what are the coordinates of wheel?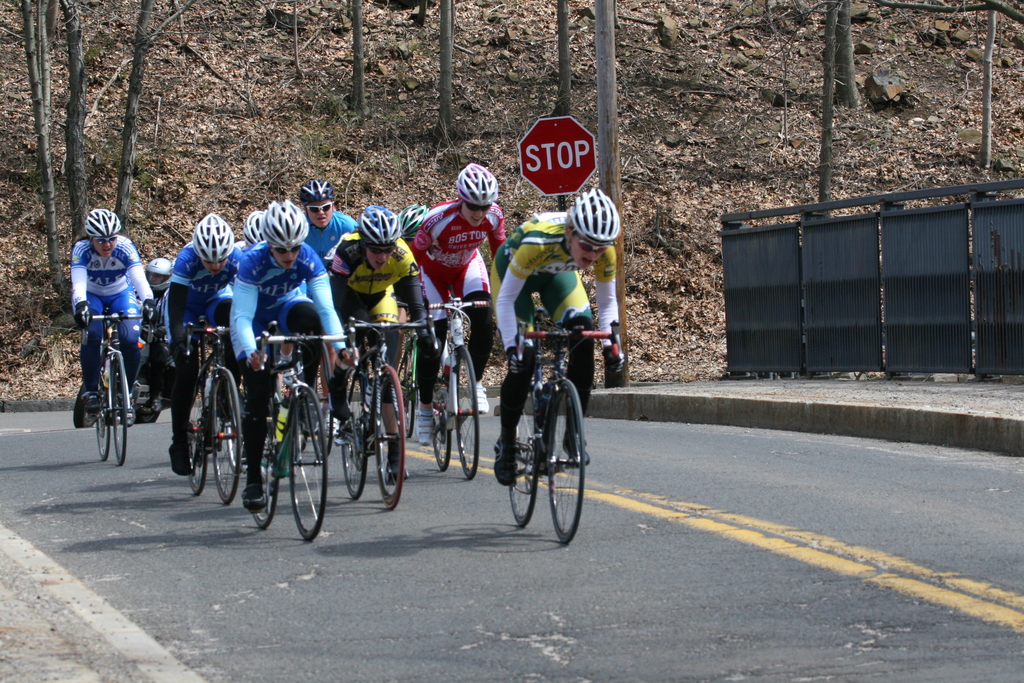
l=431, t=372, r=450, b=470.
